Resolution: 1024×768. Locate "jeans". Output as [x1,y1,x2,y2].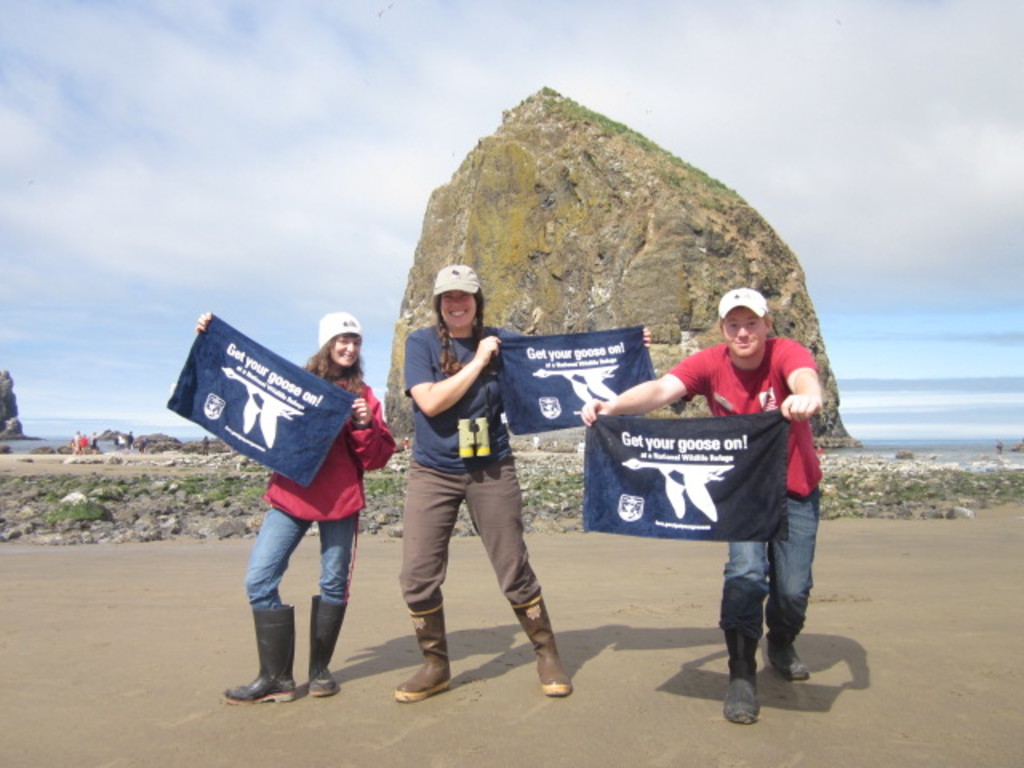
[243,506,355,606].
